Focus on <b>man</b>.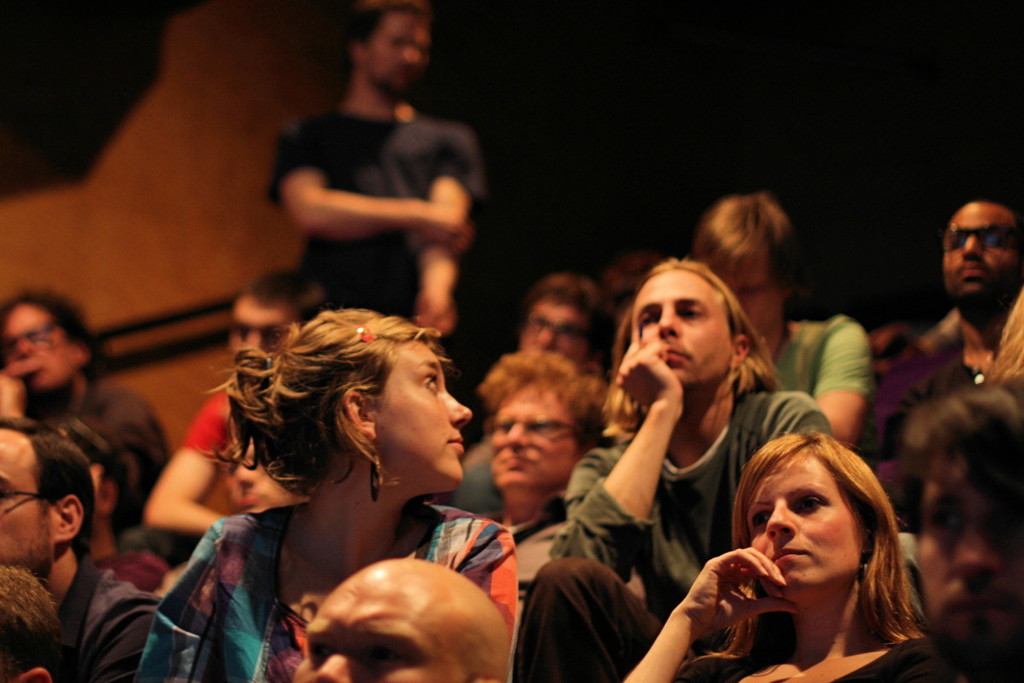
Focused at Rect(514, 254, 837, 682).
